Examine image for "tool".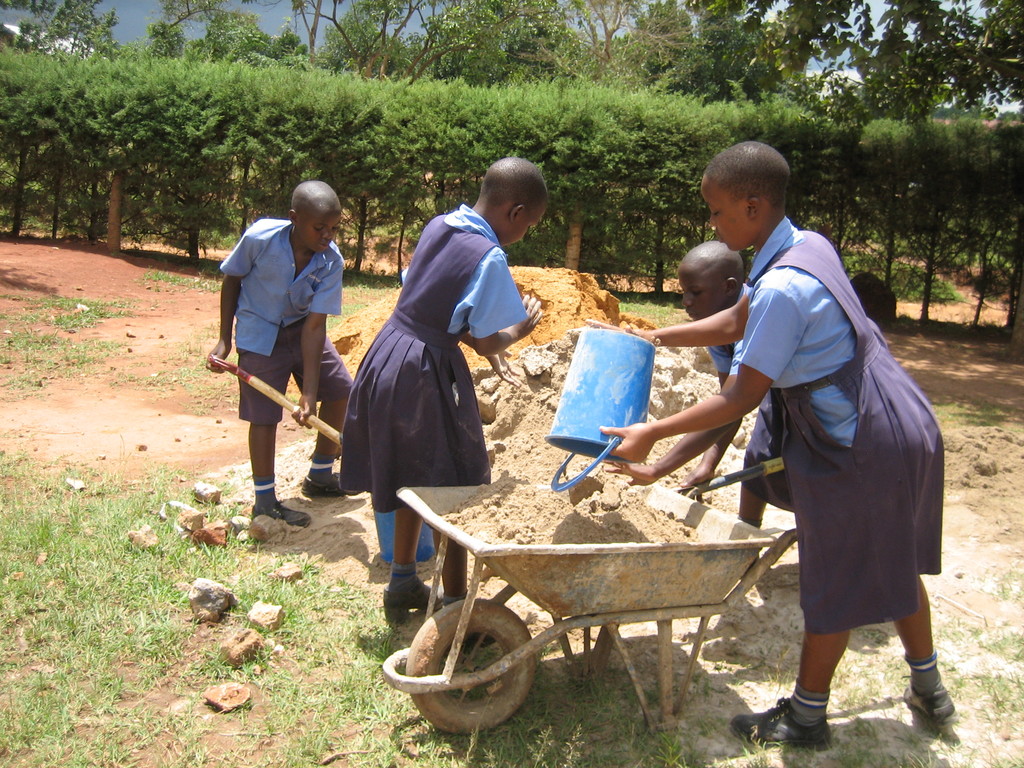
Examination result: rect(207, 351, 354, 465).
